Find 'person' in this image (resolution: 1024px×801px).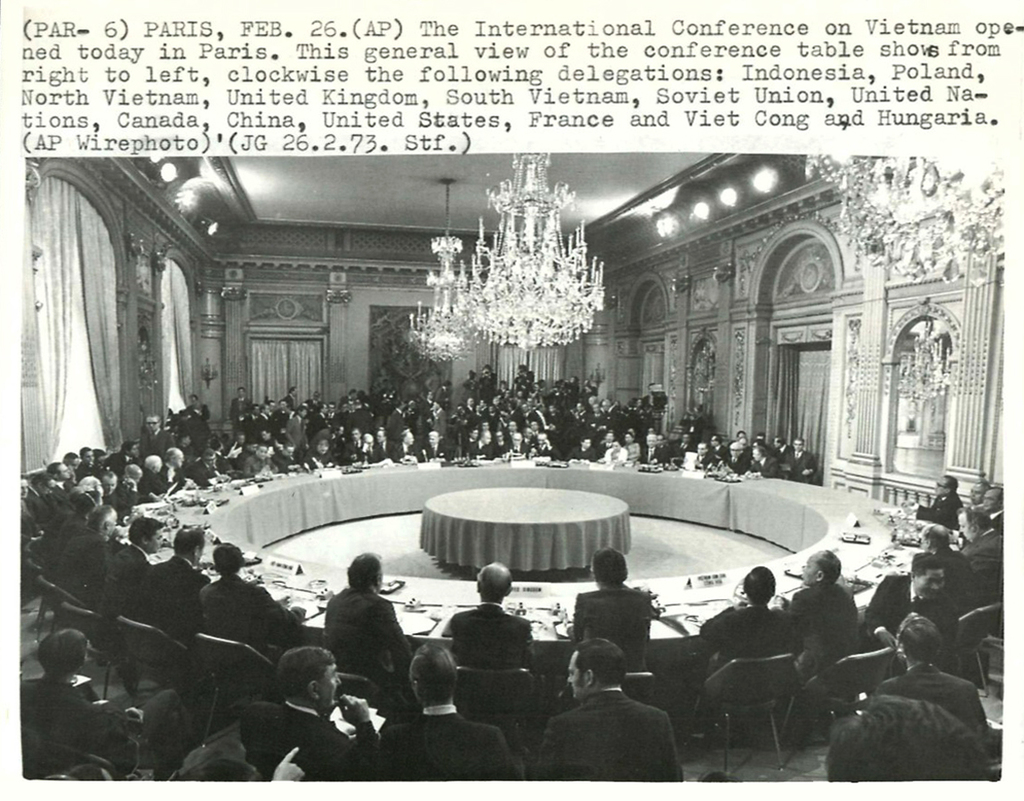
left=524, top=650, right=670, bottom=778.
